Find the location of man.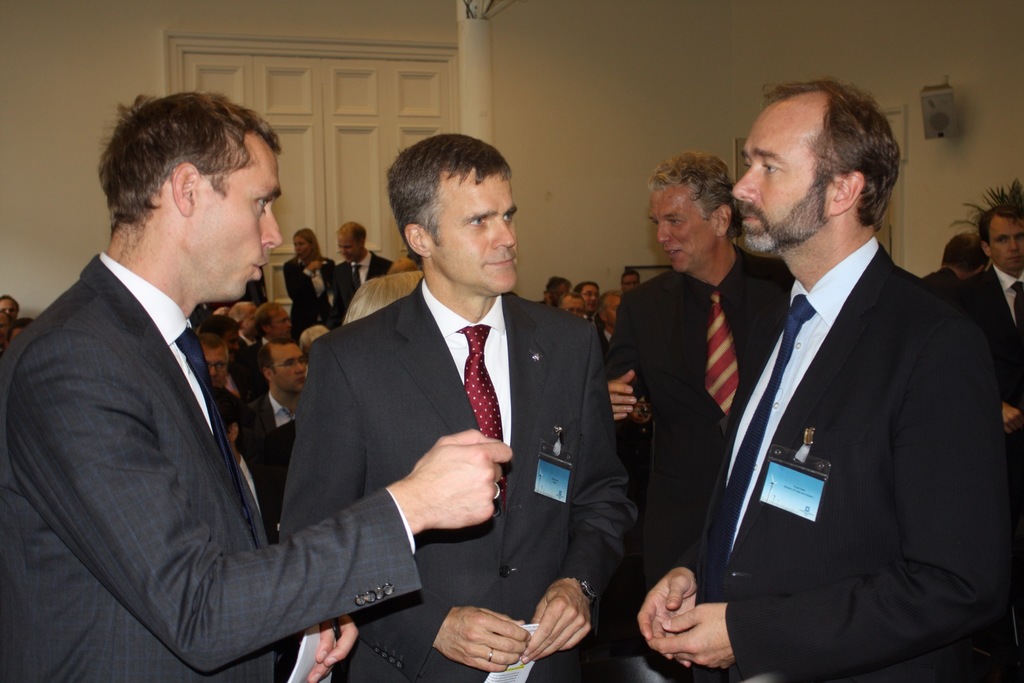
Location: bbox=[0, 86, 524, 682].
